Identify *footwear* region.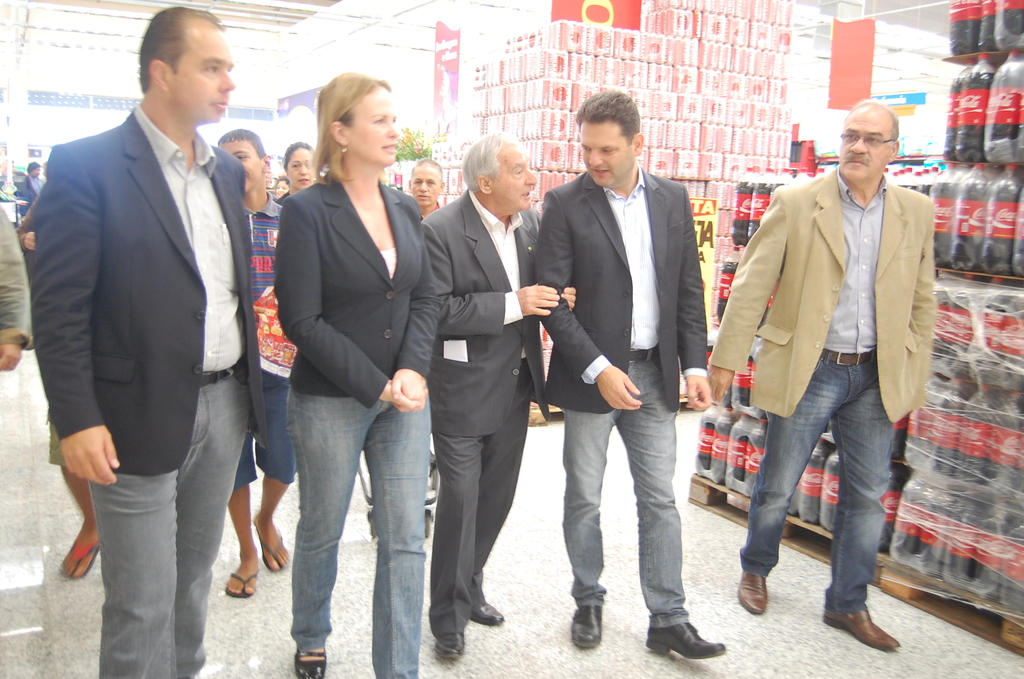
Region: 645/625/726/659.
